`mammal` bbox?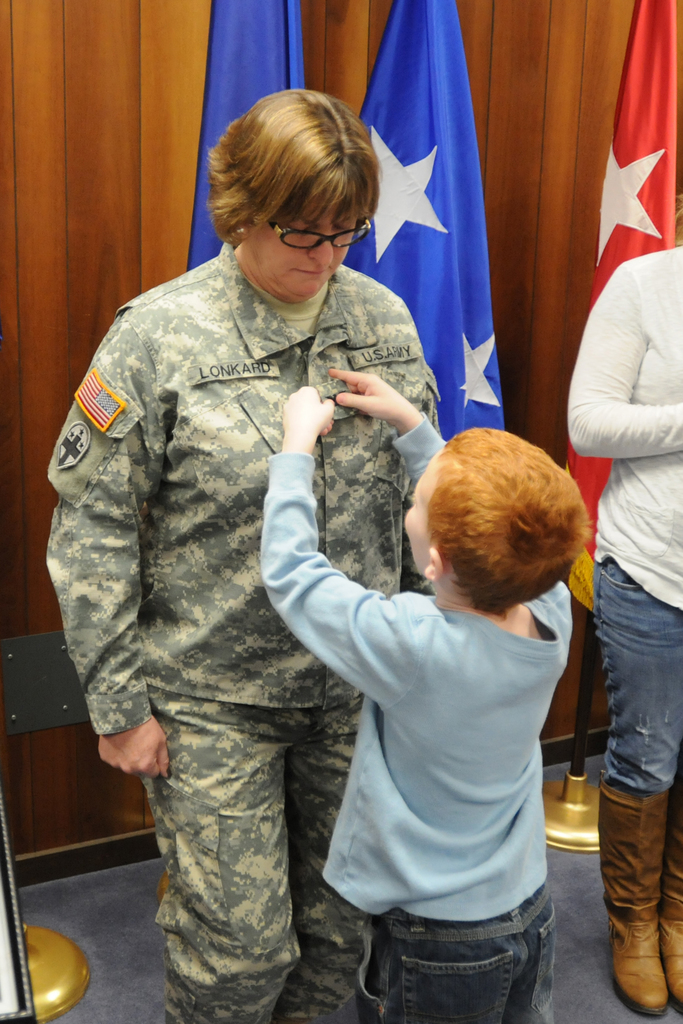
[47,84,441,1023]
